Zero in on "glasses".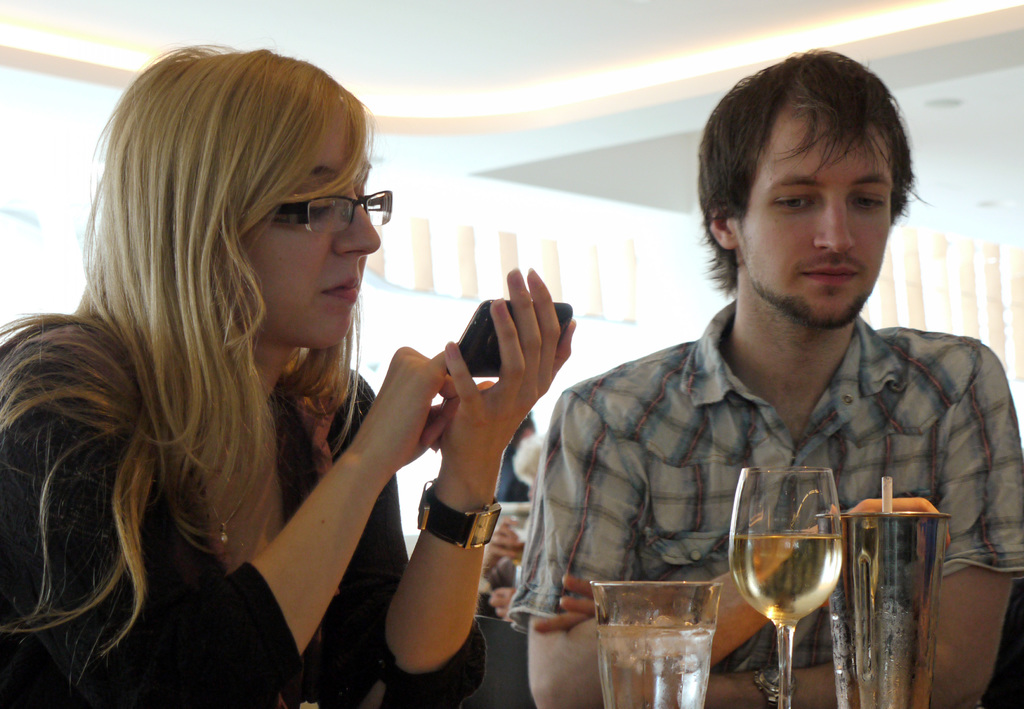
Zeroed in: x1=258 y1=189 x2=396 y2=234.
